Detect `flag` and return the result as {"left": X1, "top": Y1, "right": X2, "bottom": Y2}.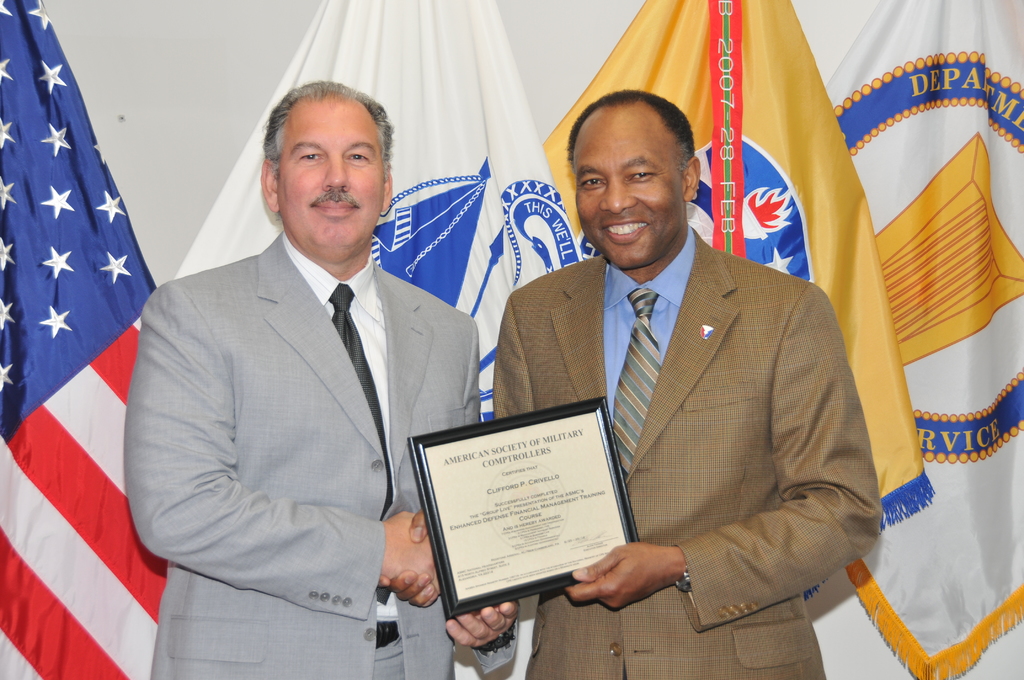
{"left": 171, "top": 0, "right": 586, "bottom": 679}.
